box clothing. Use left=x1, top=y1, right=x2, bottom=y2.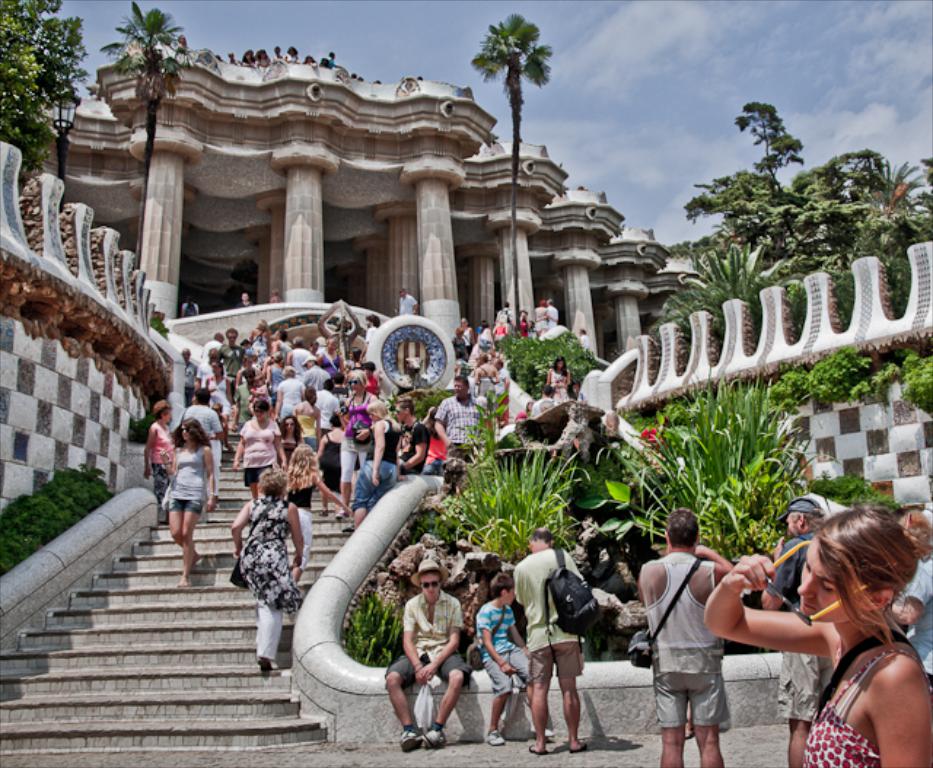
left=472, top=597, right=535, bottom=700.
